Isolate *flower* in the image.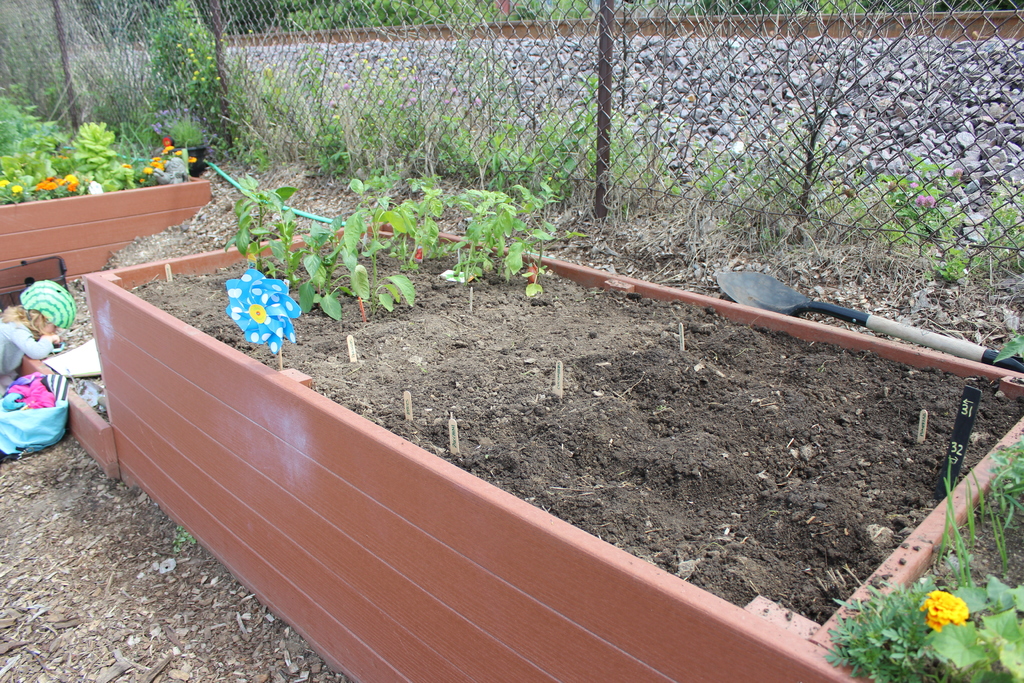
Isolated region: locate(909, 179, 918, 190).
